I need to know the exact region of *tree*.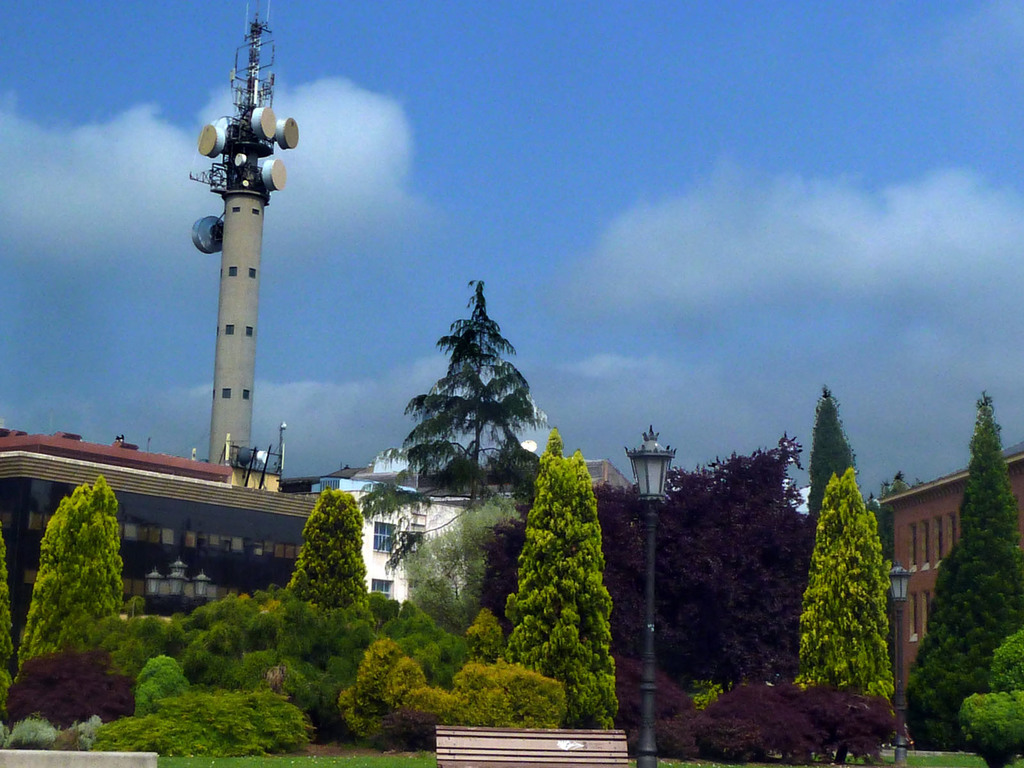
Region: bbox(786, 390, 891, 544).
